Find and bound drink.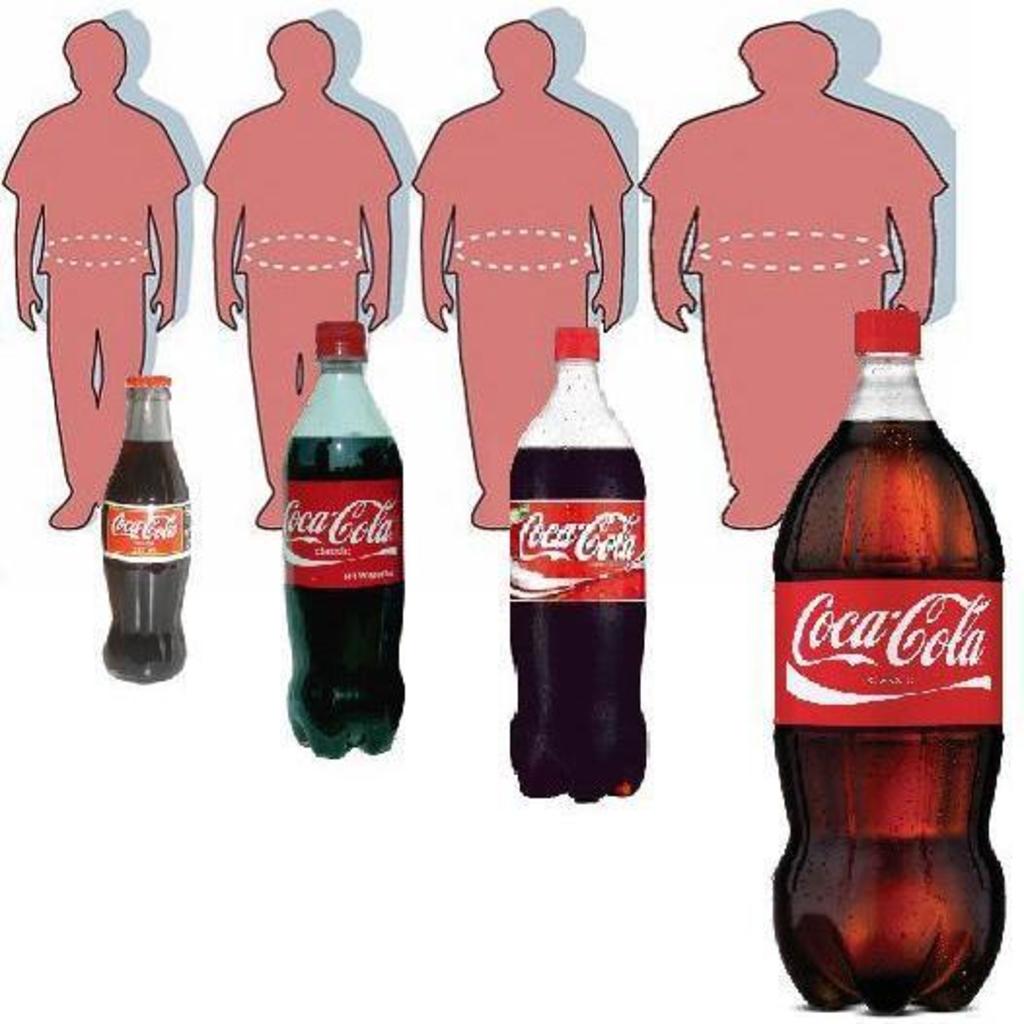
Bound: crop(288, 315, 397, 755).
